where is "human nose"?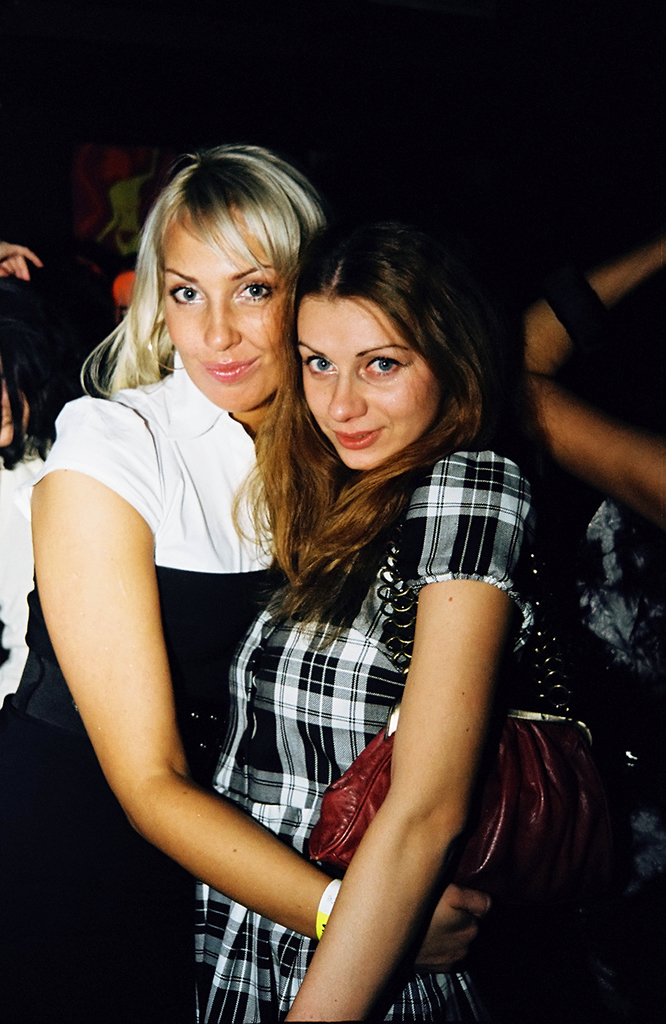
<region>335, 378, 370, 422</region>.
